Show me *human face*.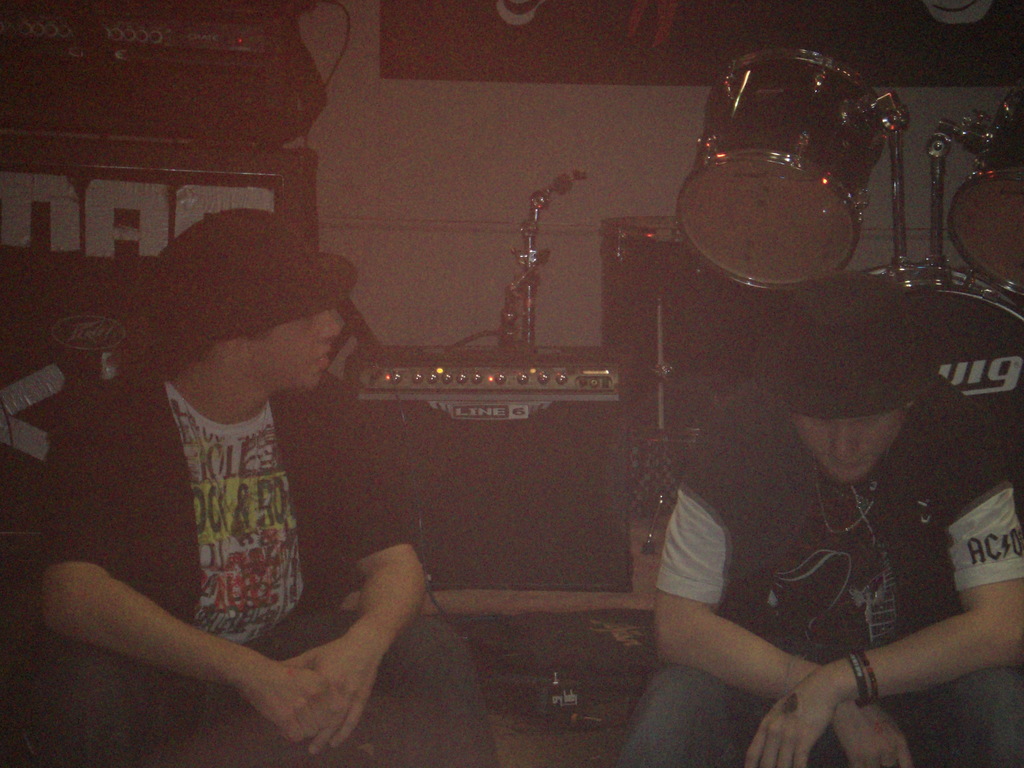
*human face* is here: l=250, t=312, r=344, b=394.
